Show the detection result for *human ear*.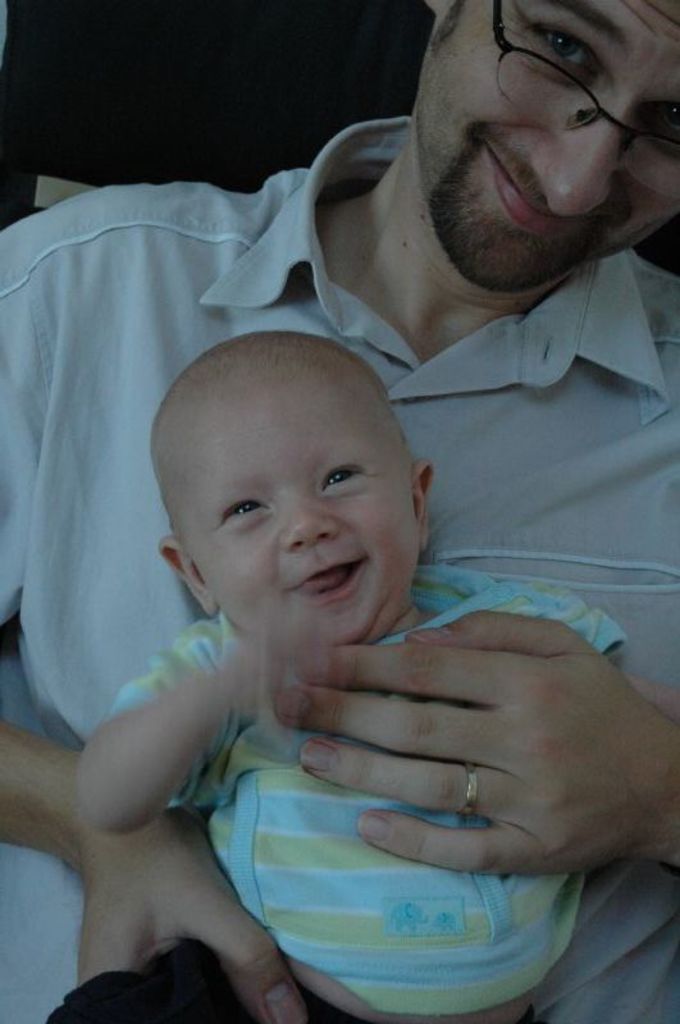
[x1=415, y1=461, x2=439, y2=550].
